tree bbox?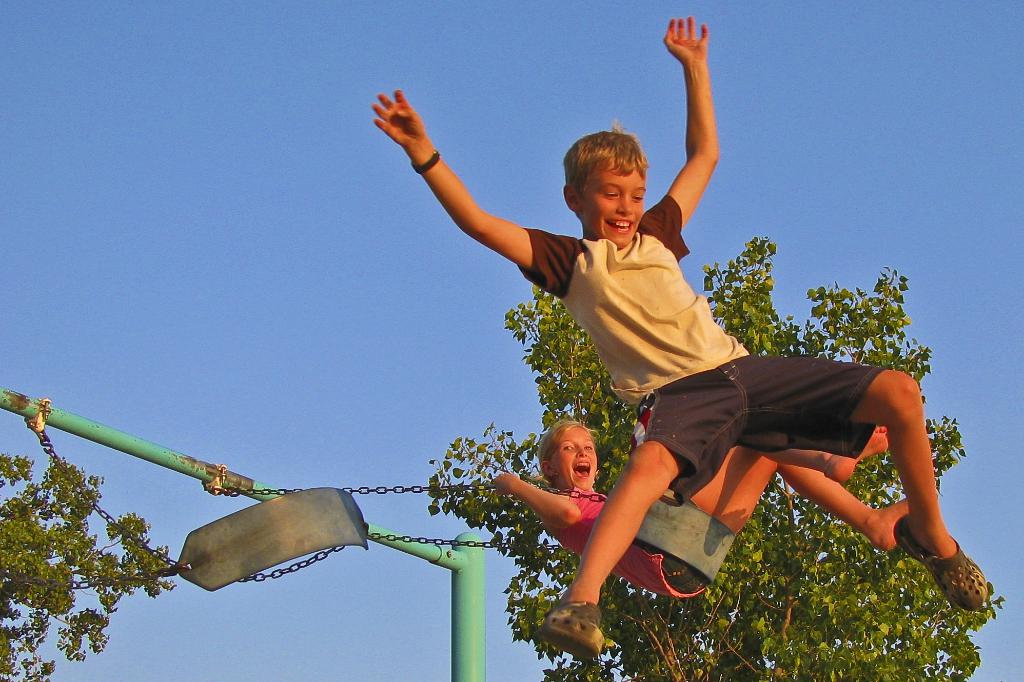
(0, 452, 178, 681)
